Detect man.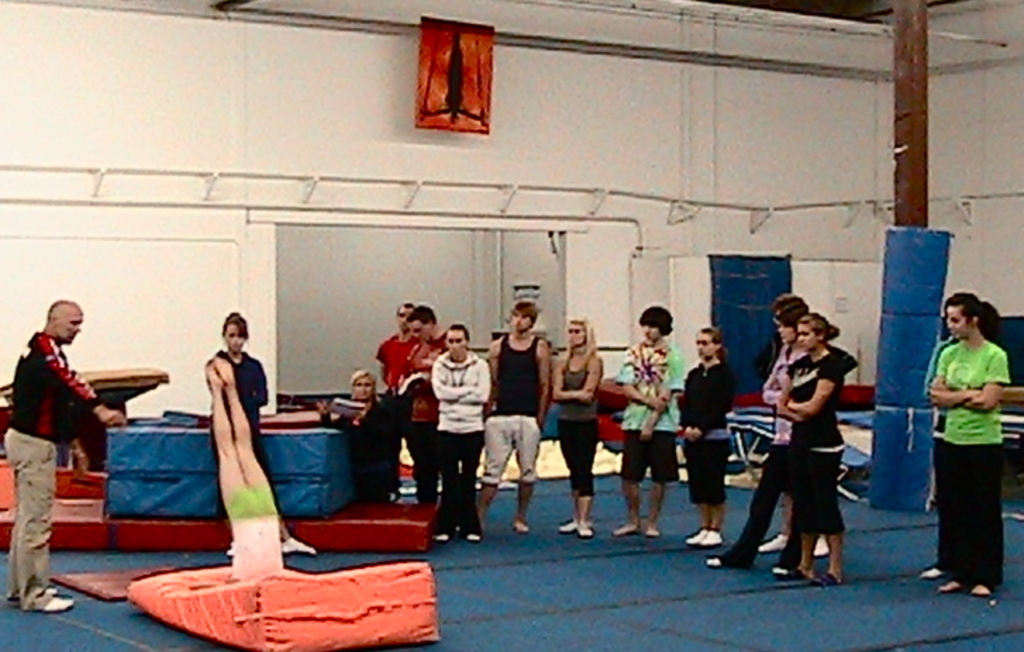
Detected at (left=206, top=356, right=279, bottom=577).
